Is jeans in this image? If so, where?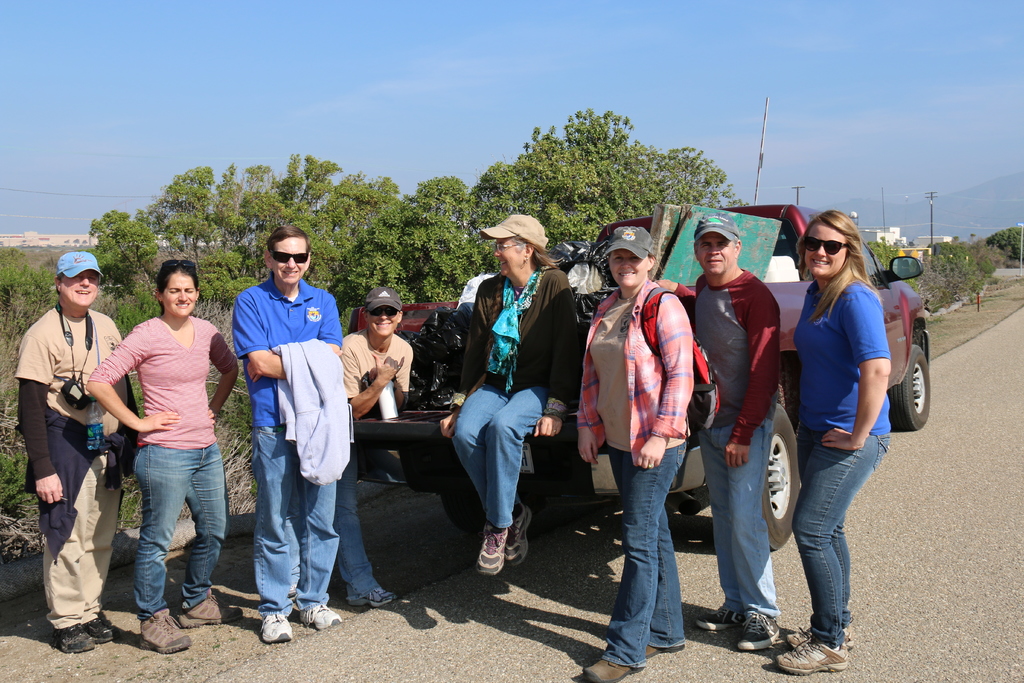
Yes, at <box>694,416,781,612</box>.
